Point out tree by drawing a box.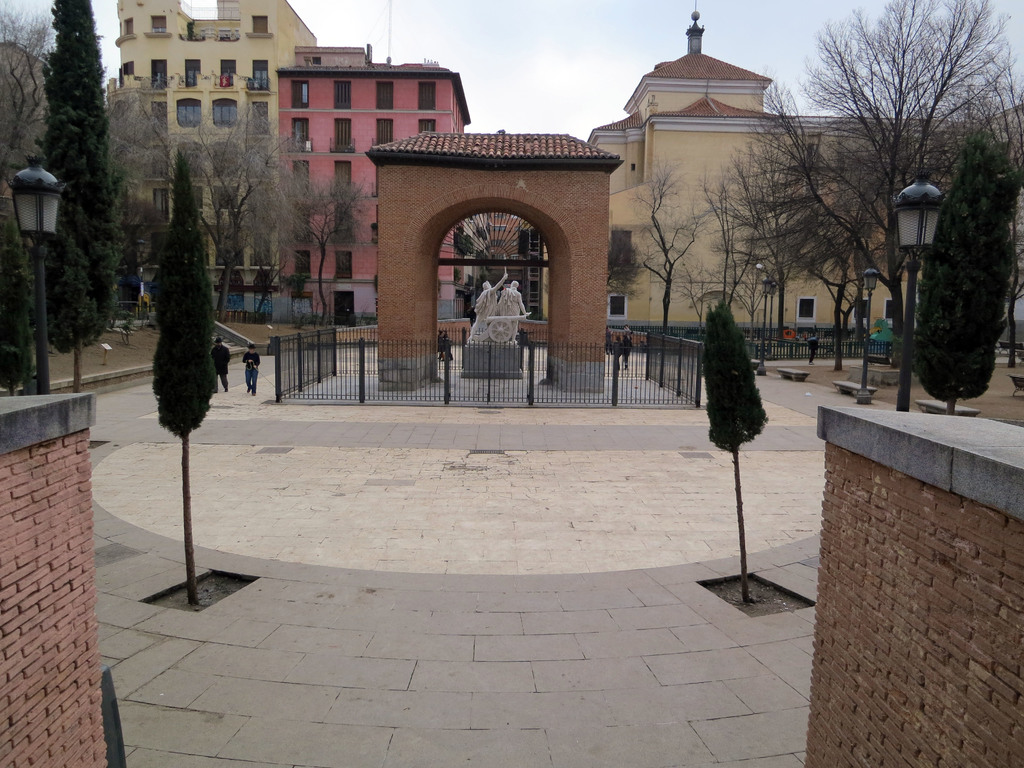
box(756, 0, 1023, 362).
